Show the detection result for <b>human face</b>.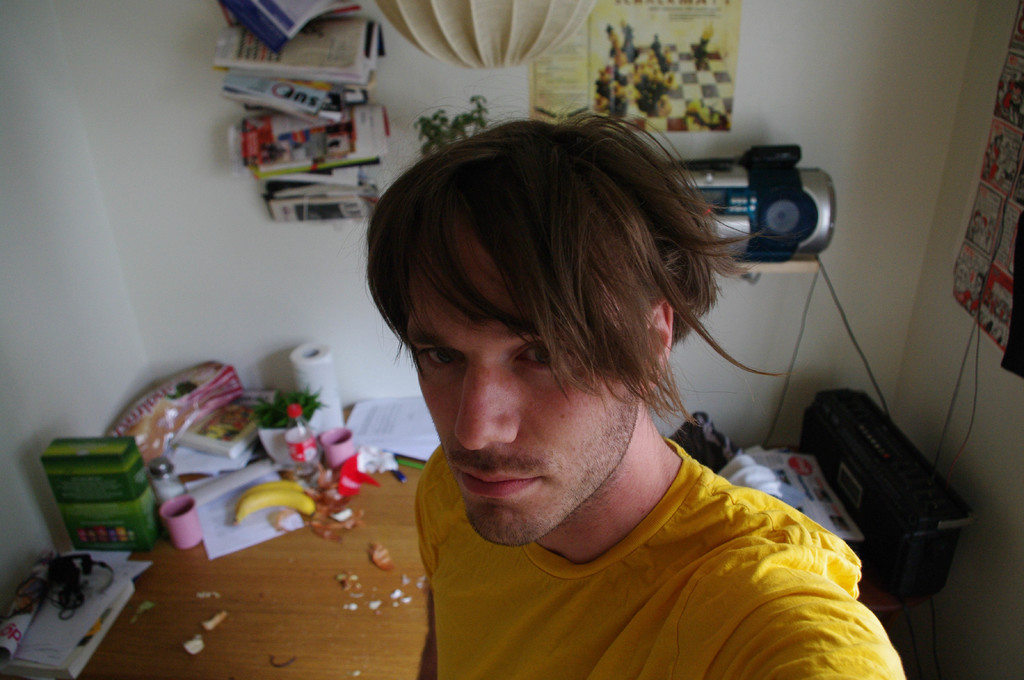
[x1=403, y1=239, x2=641, y2=541].
